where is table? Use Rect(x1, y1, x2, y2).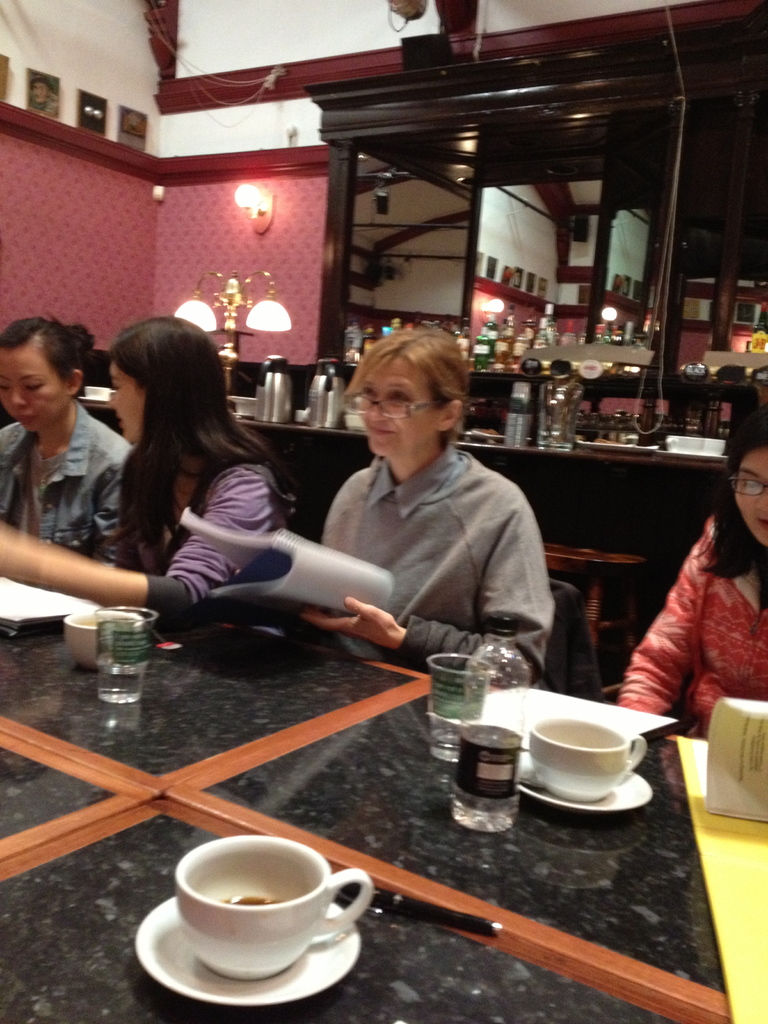
Rect(0, 603, 430, 796).
